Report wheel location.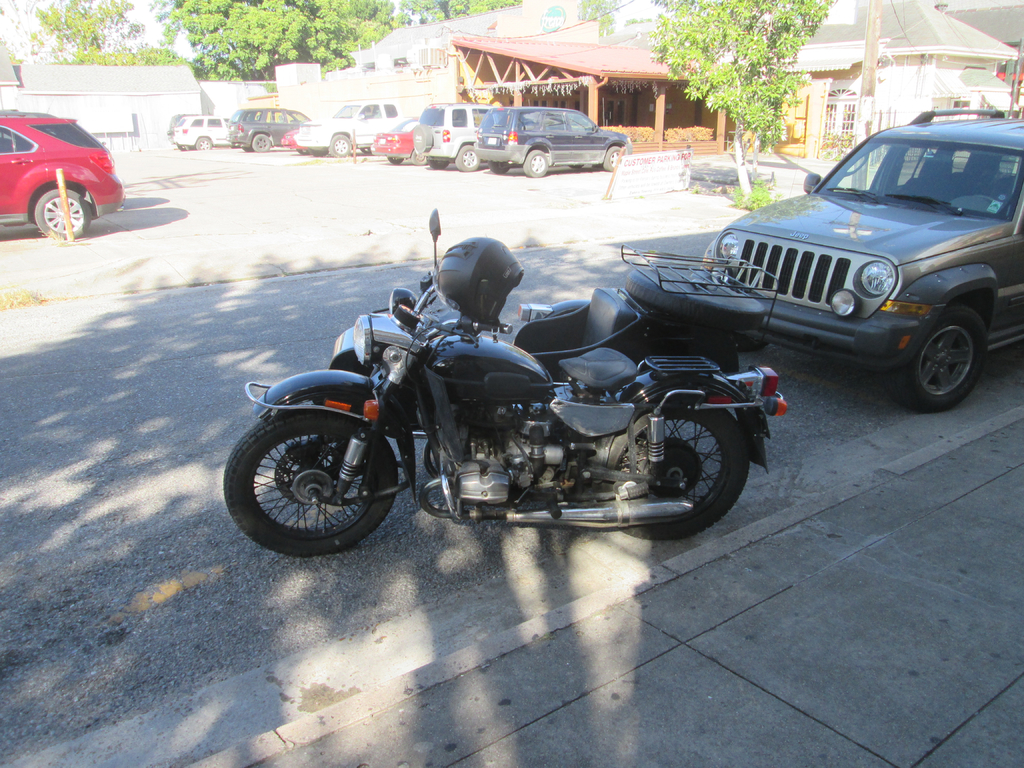
Report: (x1=895, y1=311, x2=993, y2=413).
